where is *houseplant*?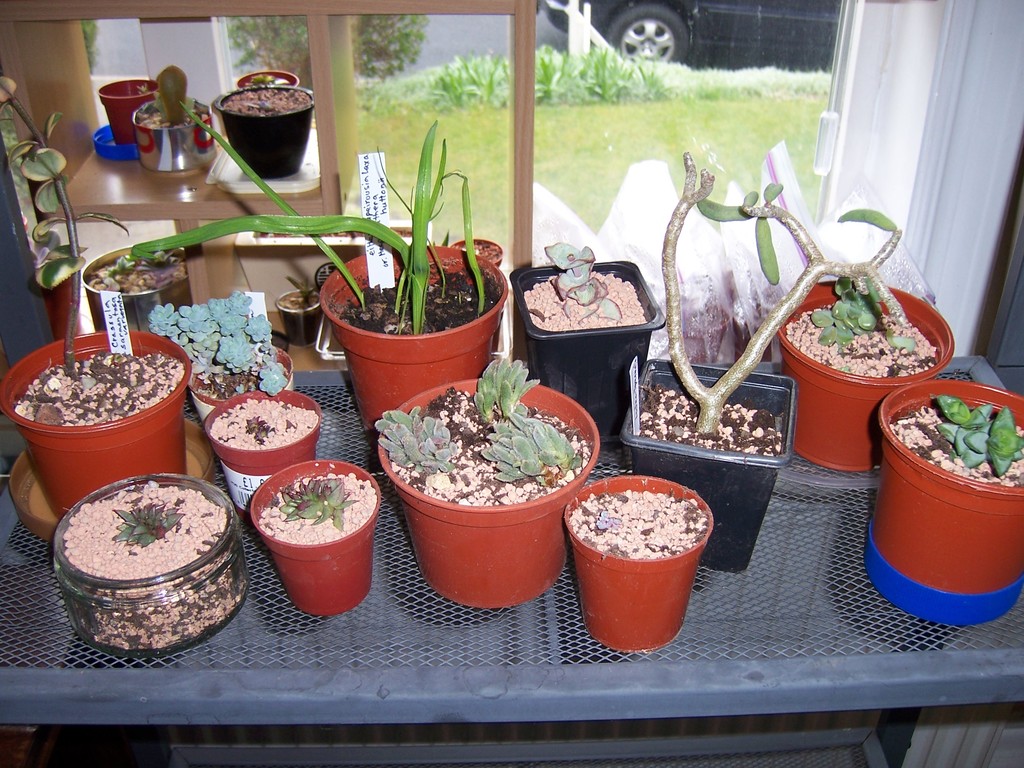
pyautogui.locateOnScreen(128, 69, 218, 175).
